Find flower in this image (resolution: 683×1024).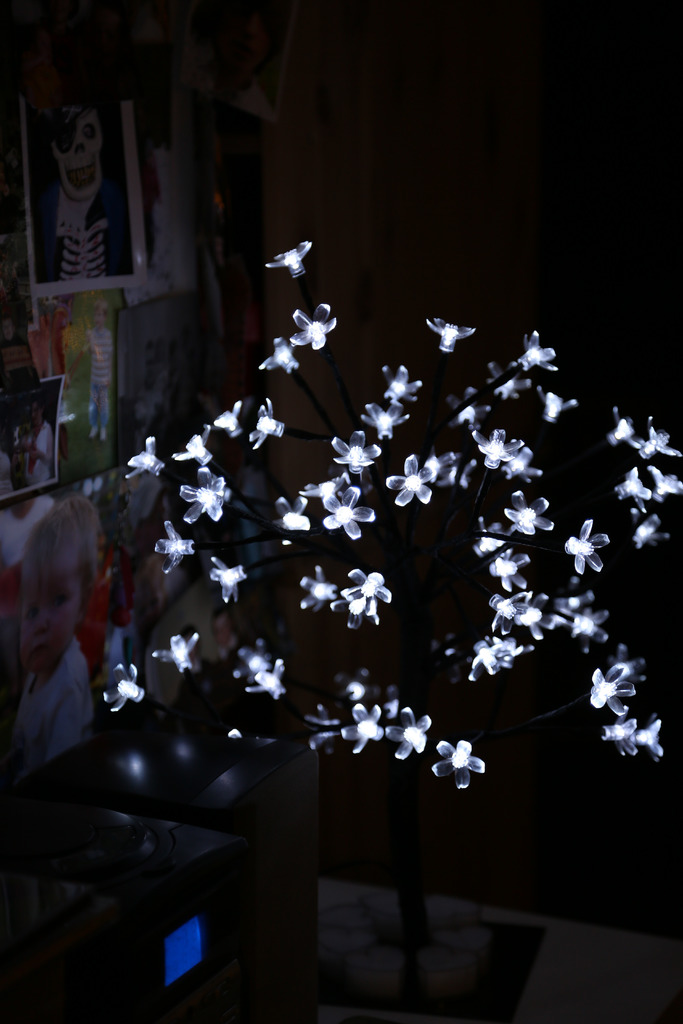
<region>341, 698, 388, 749</region>.
